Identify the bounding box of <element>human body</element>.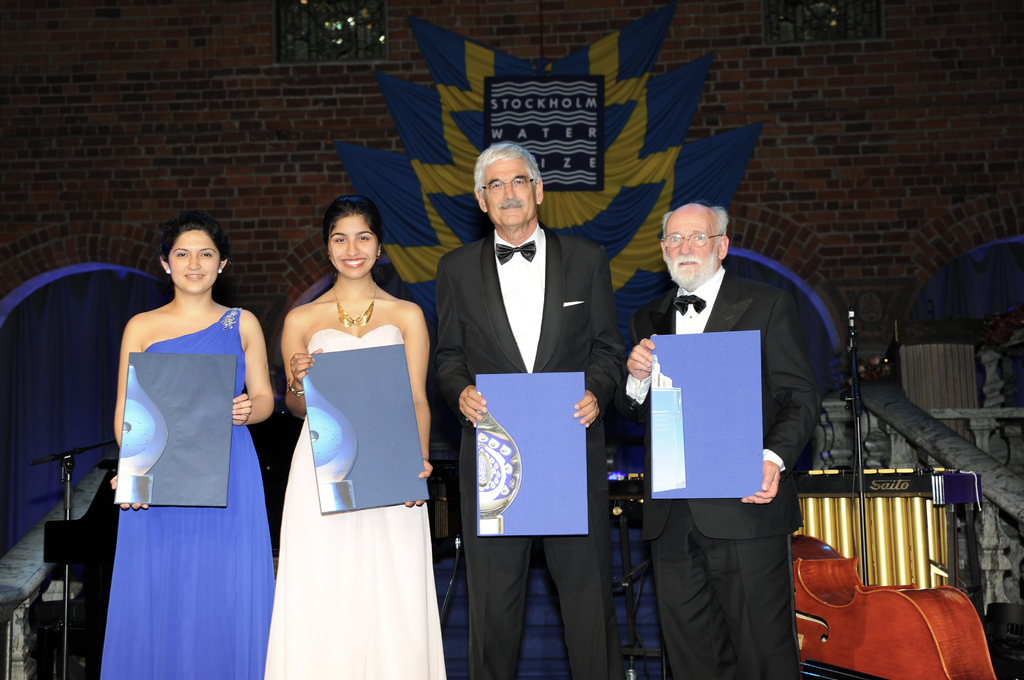
left=431, top=220, right=628, bottom=679.
